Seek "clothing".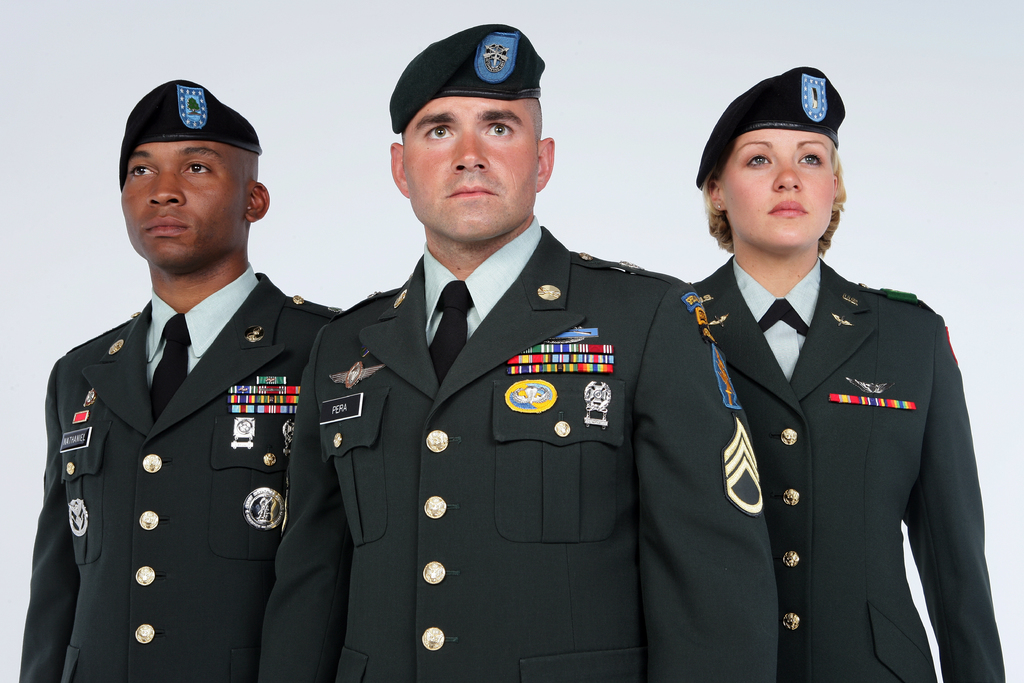
x1=634 y1=229 x2=999 y2=682.
